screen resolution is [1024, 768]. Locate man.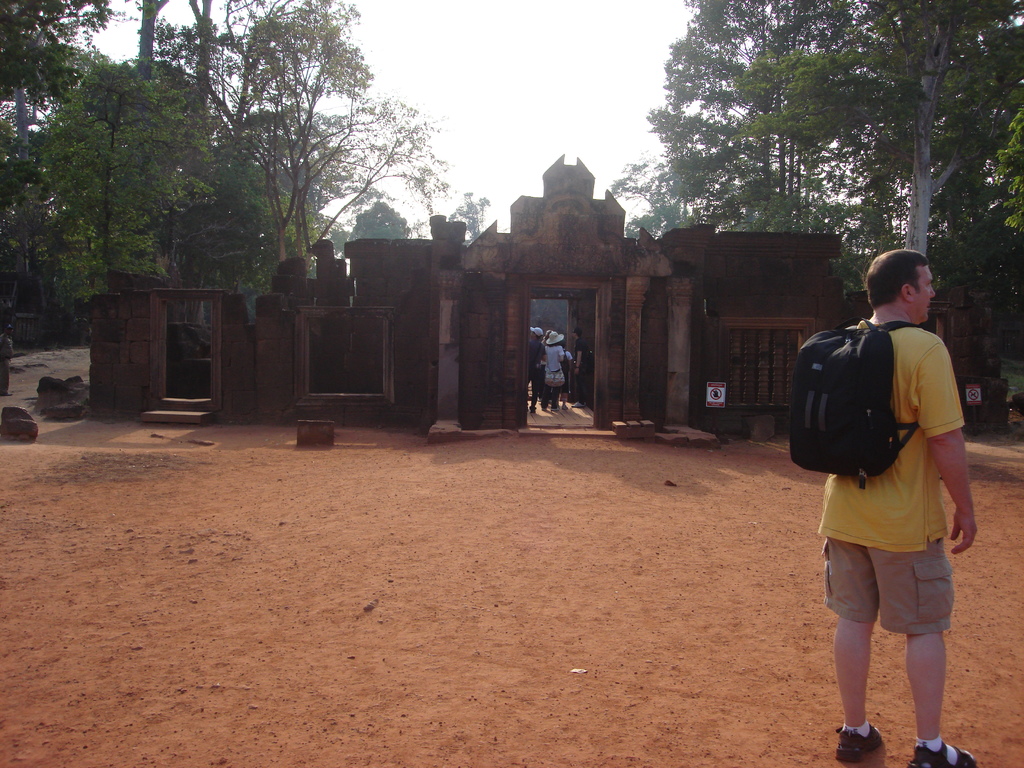
{"left": 528, "top": 326, "right": 547, "bottom": 413}.
